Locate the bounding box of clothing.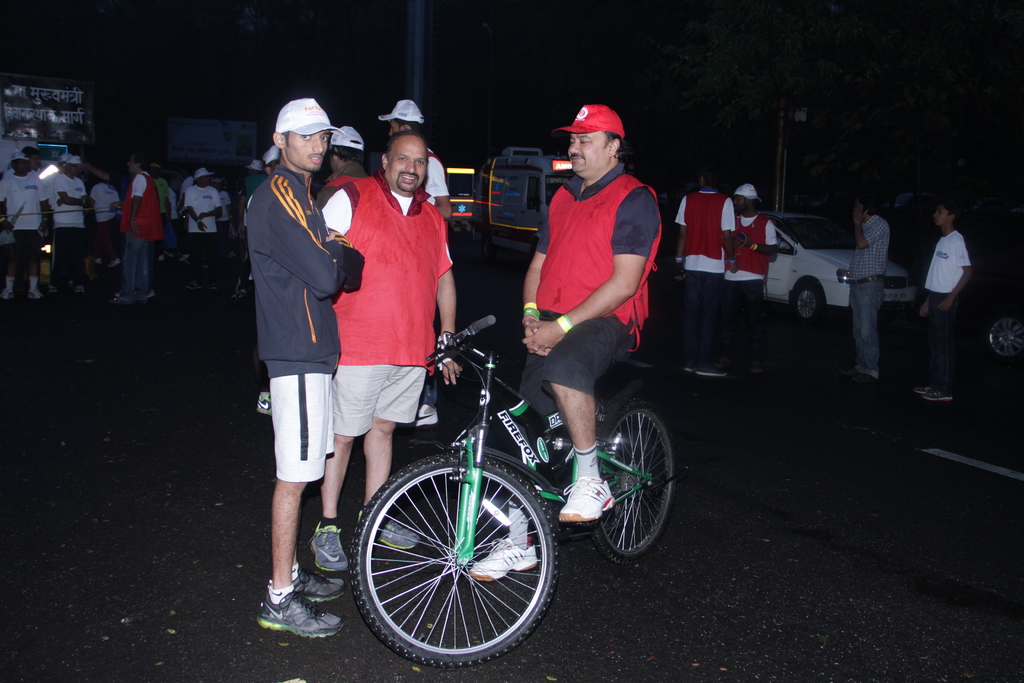
Bounding box: 552 105 628 139.
